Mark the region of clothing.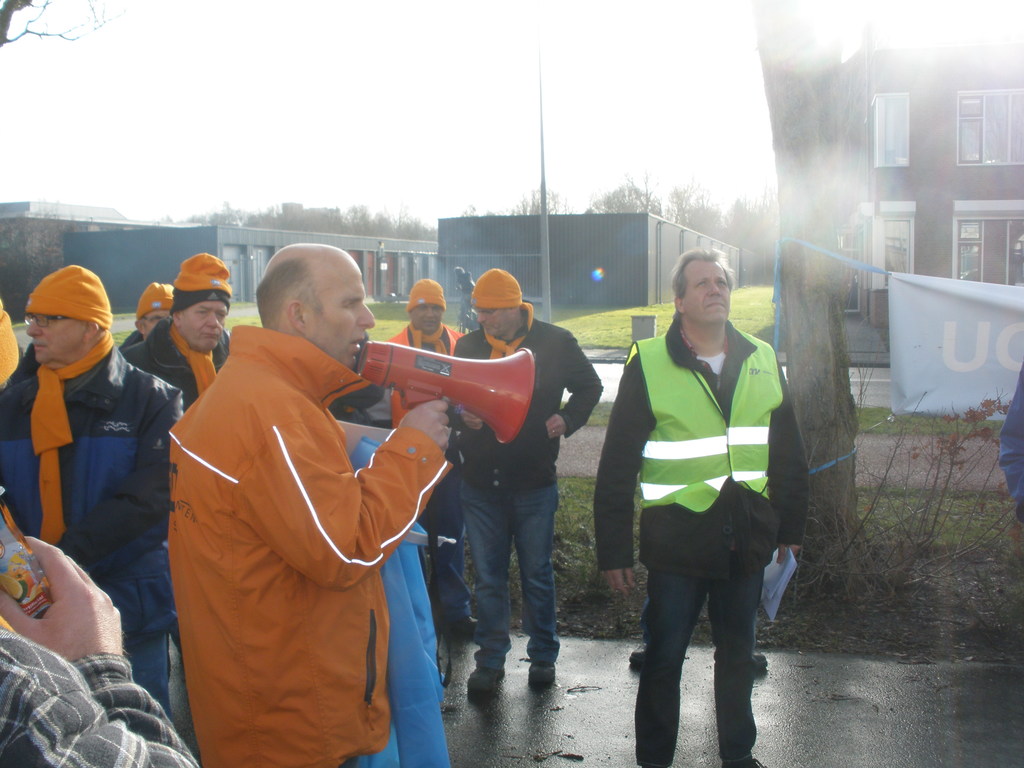
Region: 616,294,792,704.
